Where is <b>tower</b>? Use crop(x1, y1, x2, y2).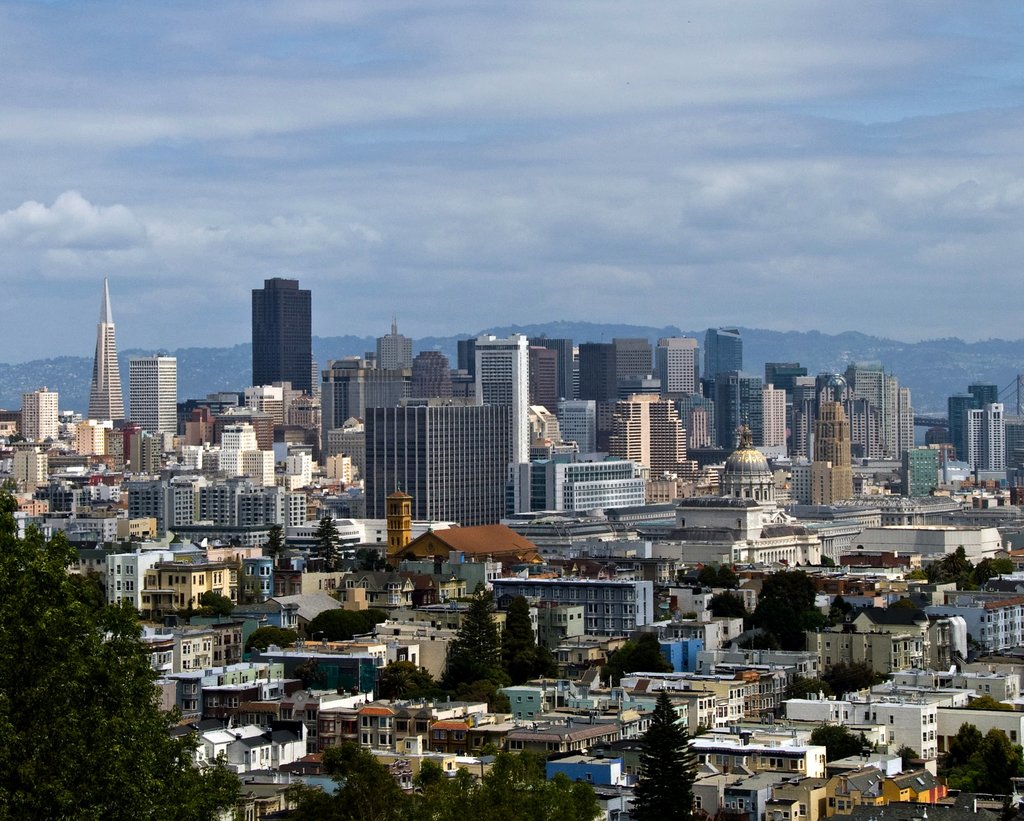
crop(408, 348, 452, 391).
